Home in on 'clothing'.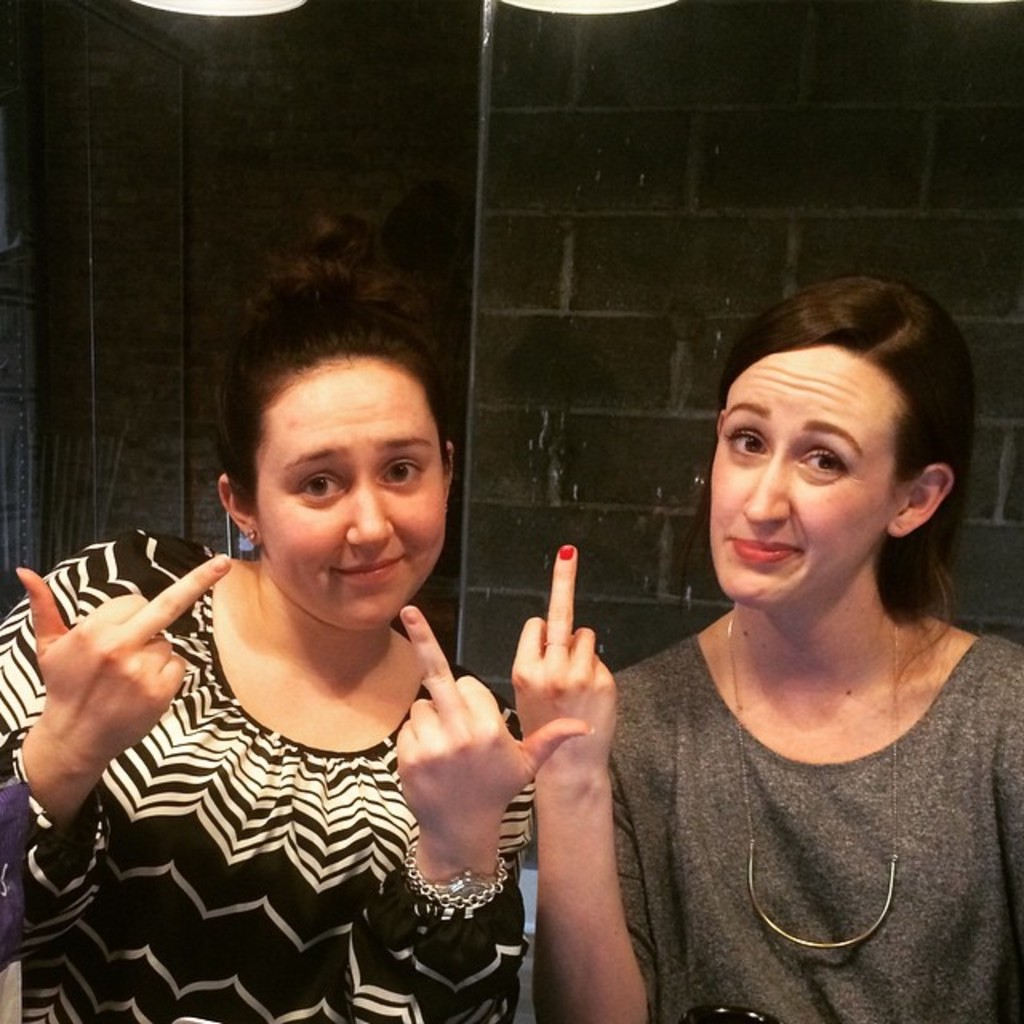
Homed in at [x1=597, y1=629, x2=1022, y2=1022].
